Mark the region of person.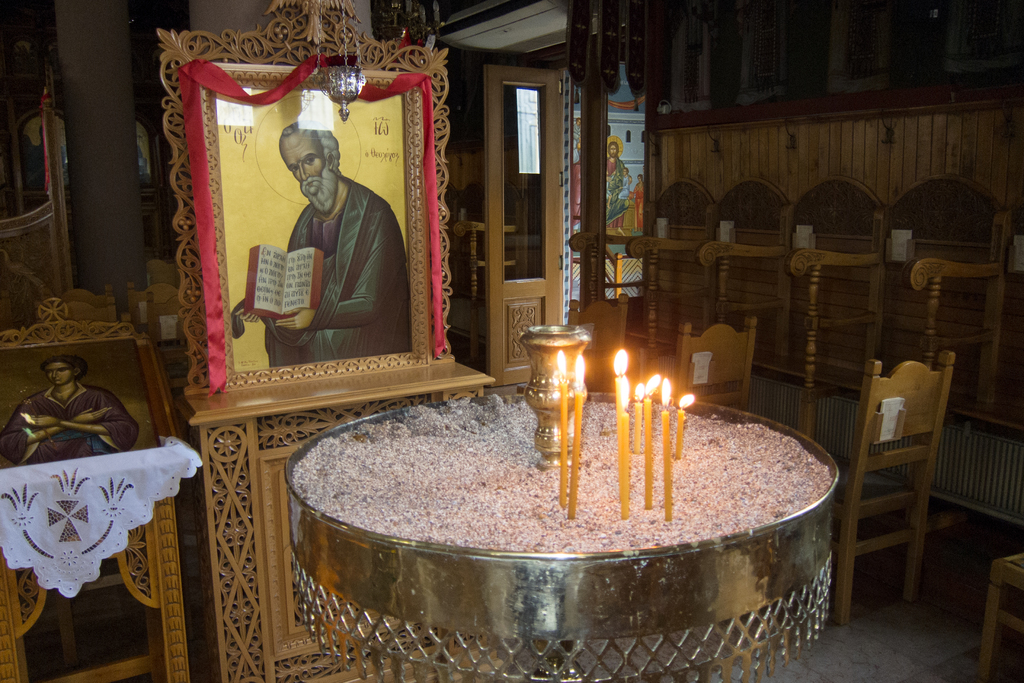
Region: 0,352,139,470.
